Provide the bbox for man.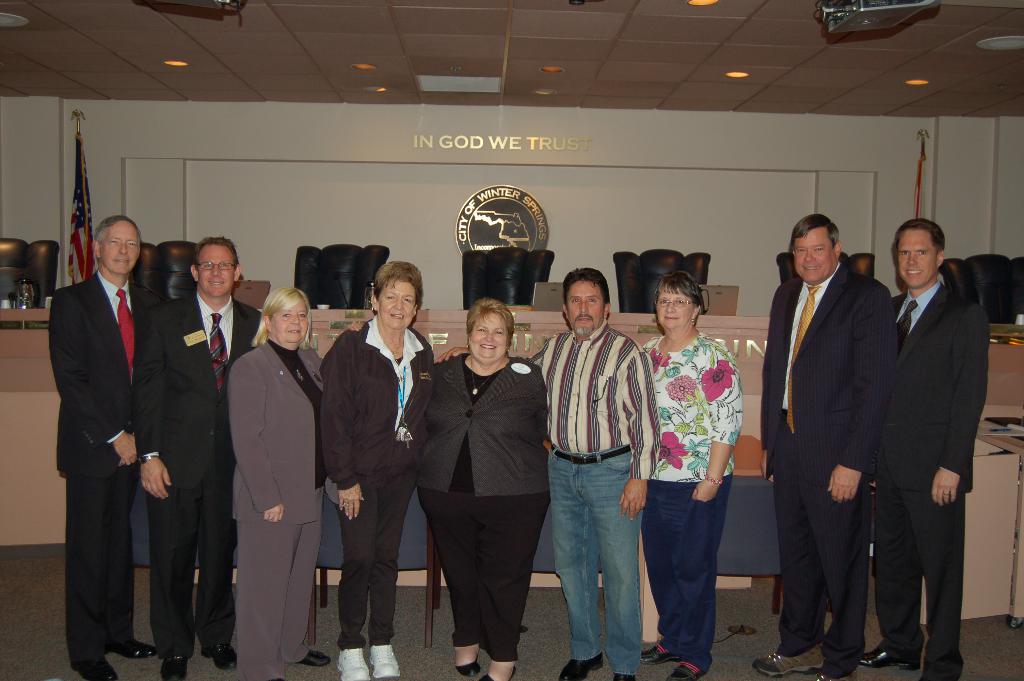
(764,191,916,657).
